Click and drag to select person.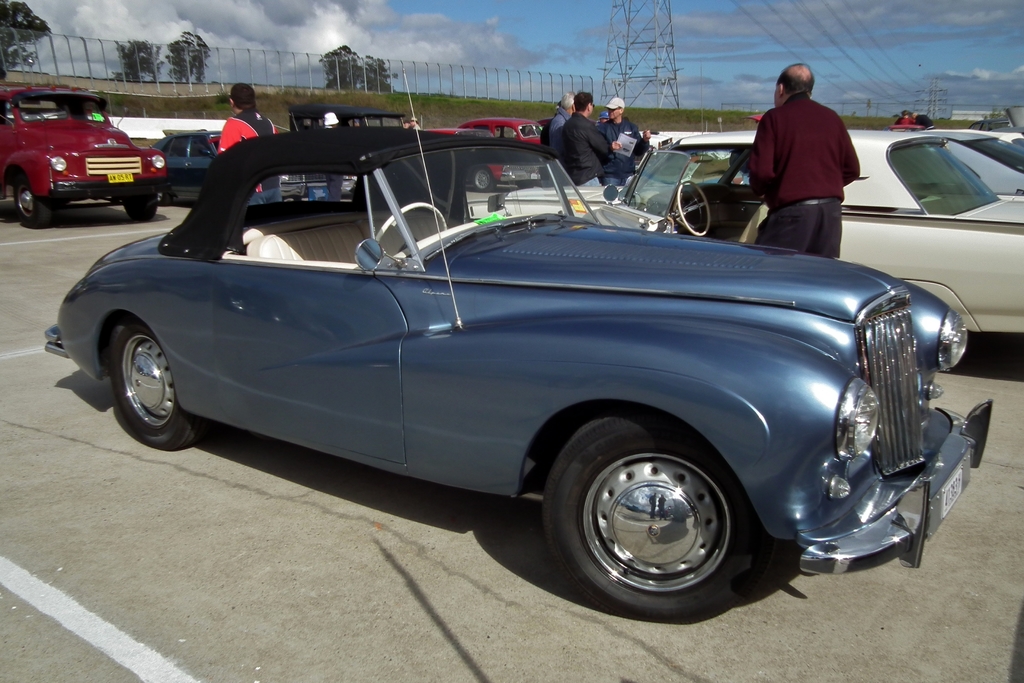
Selection: detection(595, 93, 653, 184).
